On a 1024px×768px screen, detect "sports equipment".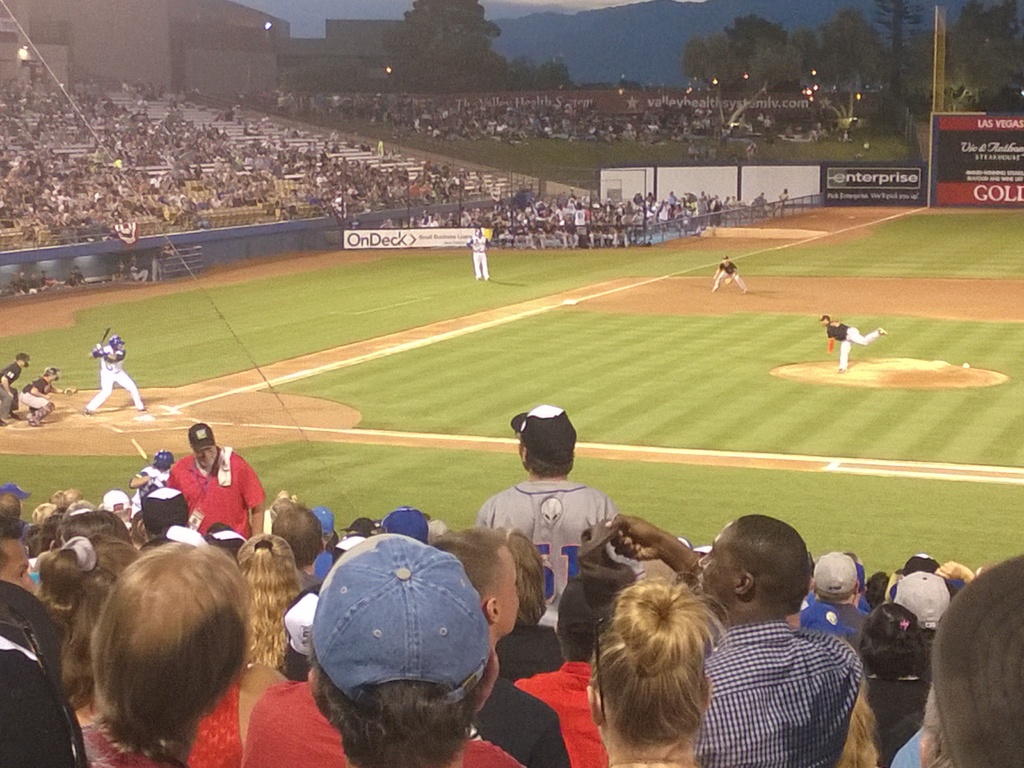
box(106, 338, 123, 351).
